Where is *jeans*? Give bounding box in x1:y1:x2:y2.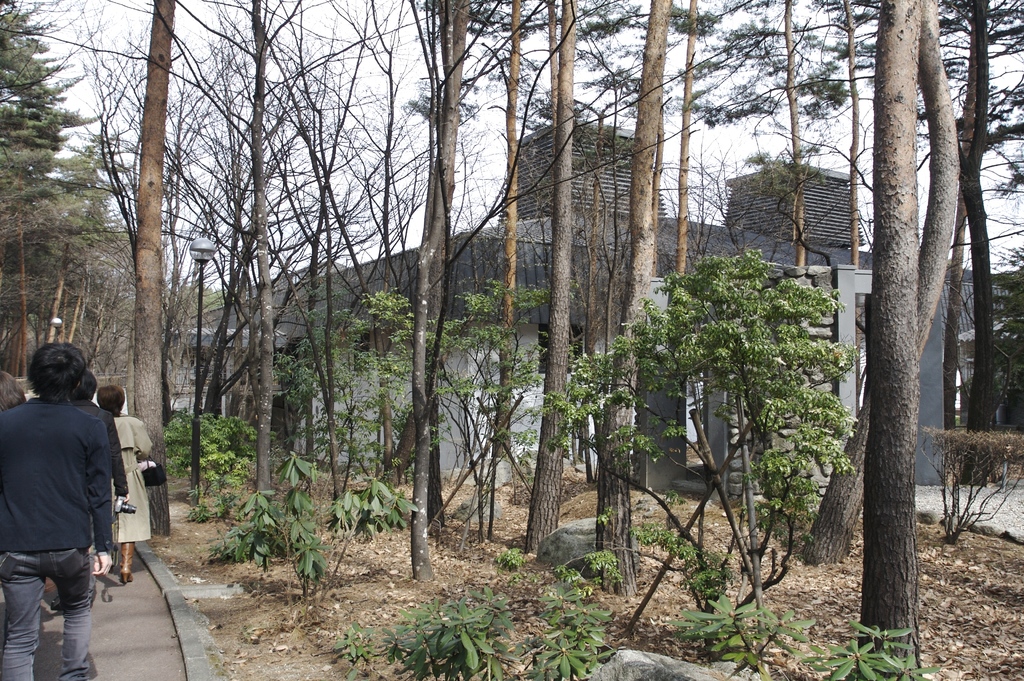
0:546:90:679.
